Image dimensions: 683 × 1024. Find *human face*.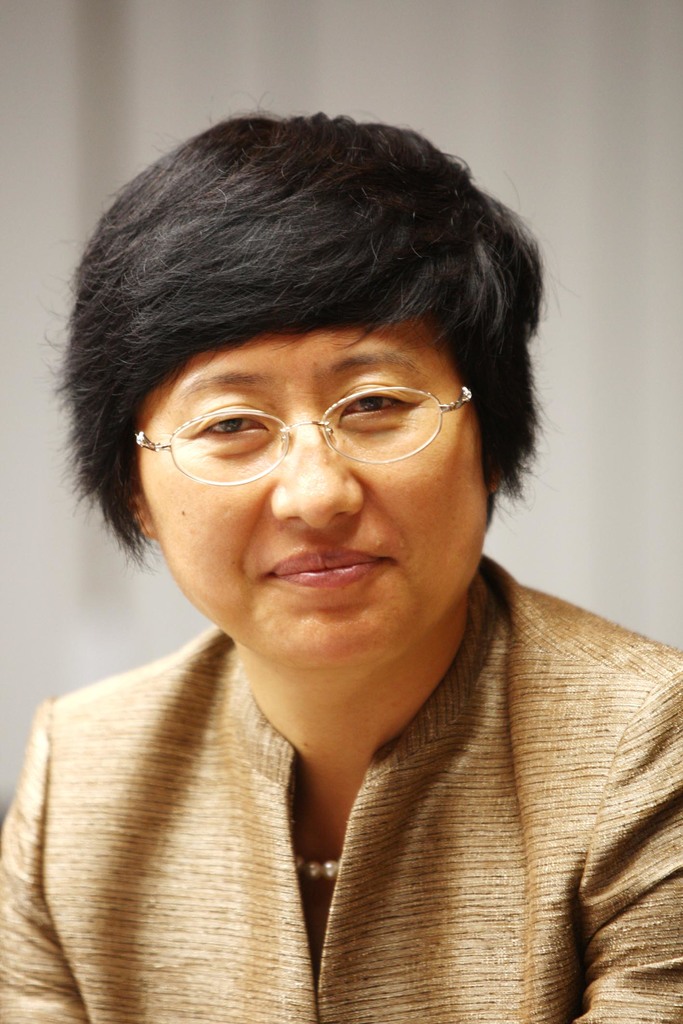
select_region(137, 309, 505, 636).
